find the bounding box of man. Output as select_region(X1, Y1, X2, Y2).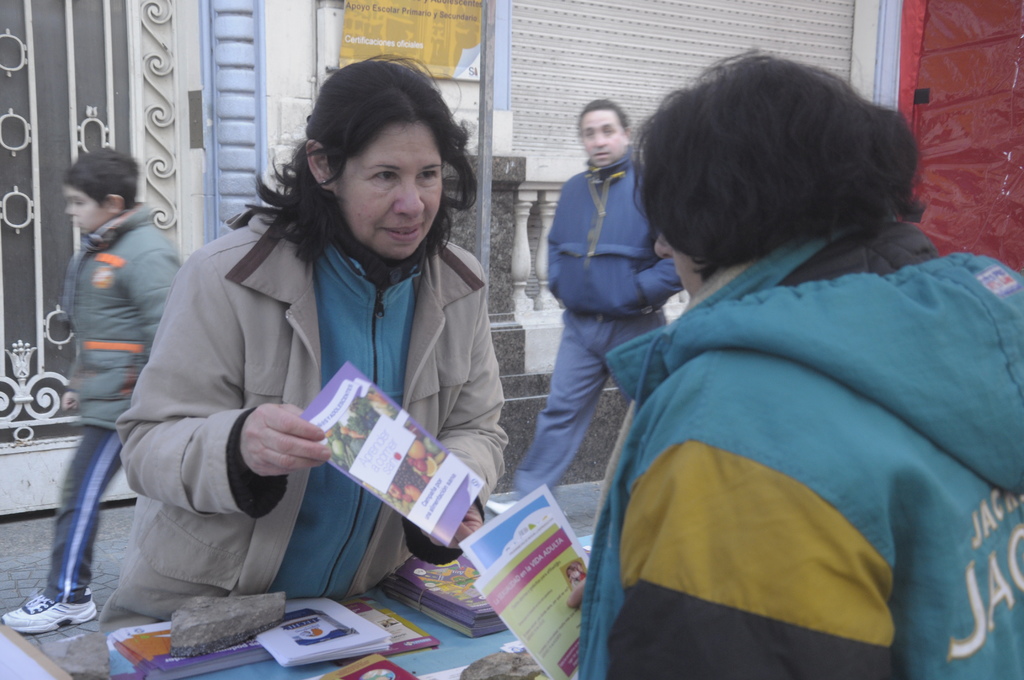
select_region(487, 93, 688, 521).
